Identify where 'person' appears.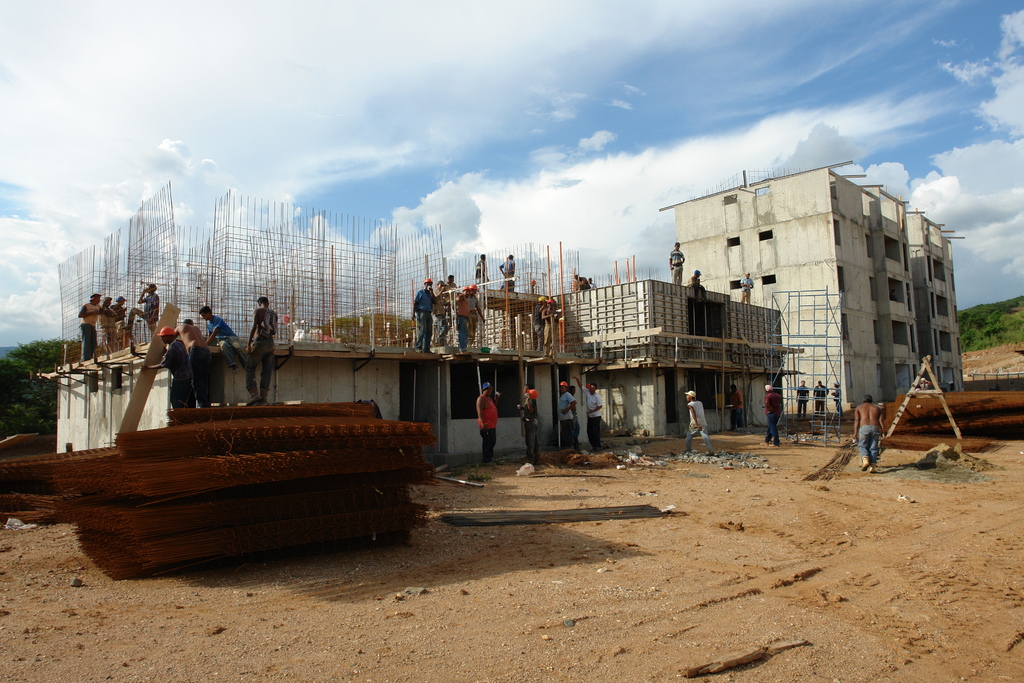
Appears at l=92, t=292, r=121, b=349.
